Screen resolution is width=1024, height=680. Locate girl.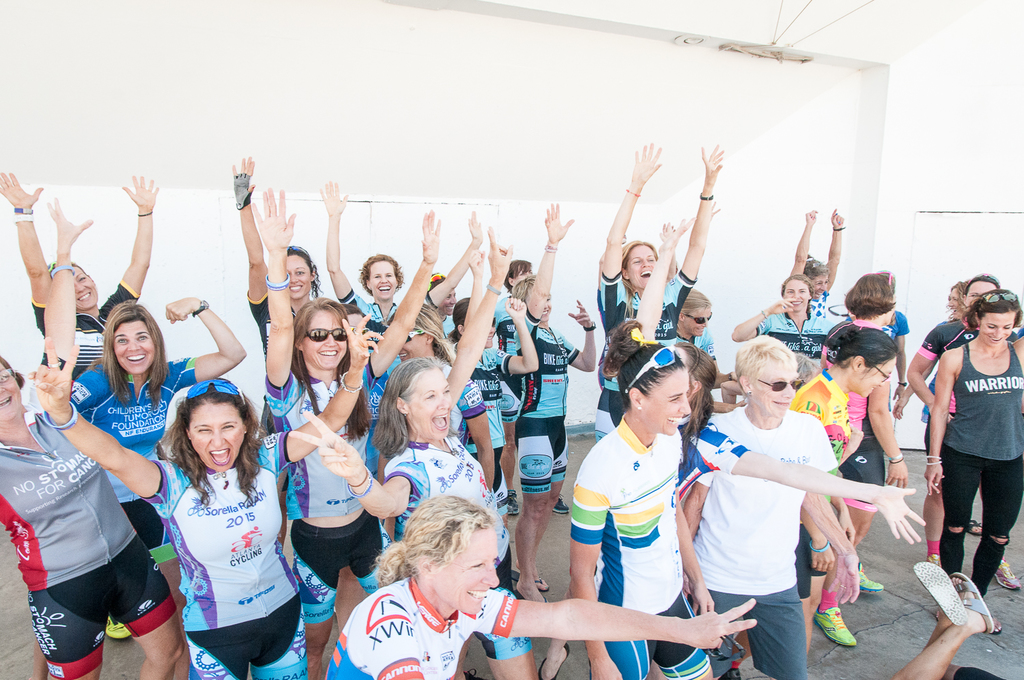
Rect(69, 292, 246, 677).
